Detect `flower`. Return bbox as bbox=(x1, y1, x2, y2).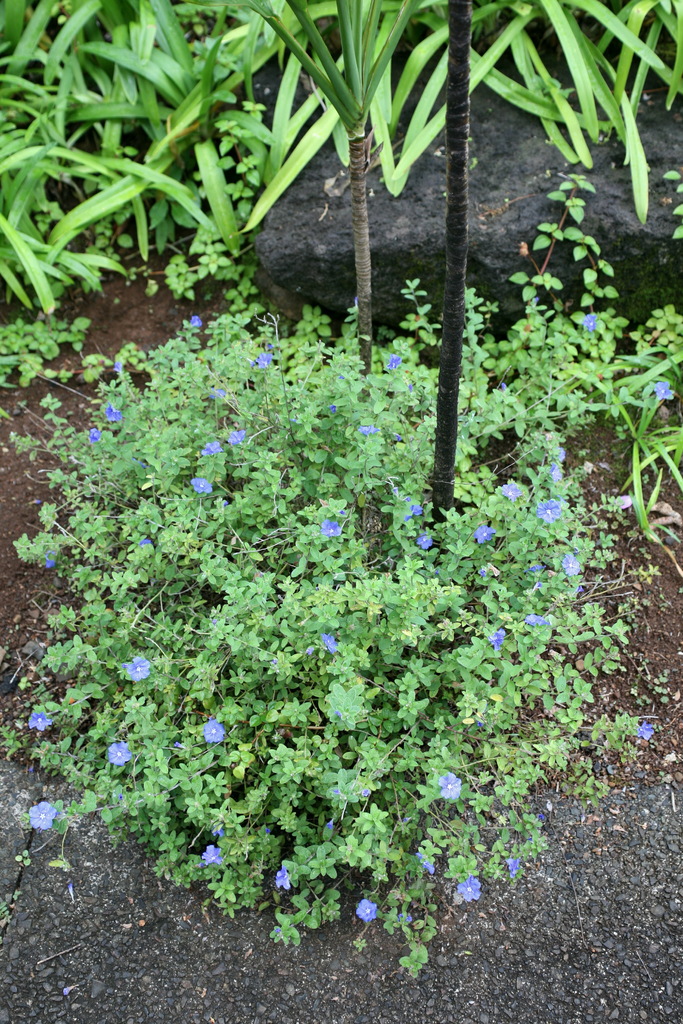
bbox=(87, 428, 101, 442).
